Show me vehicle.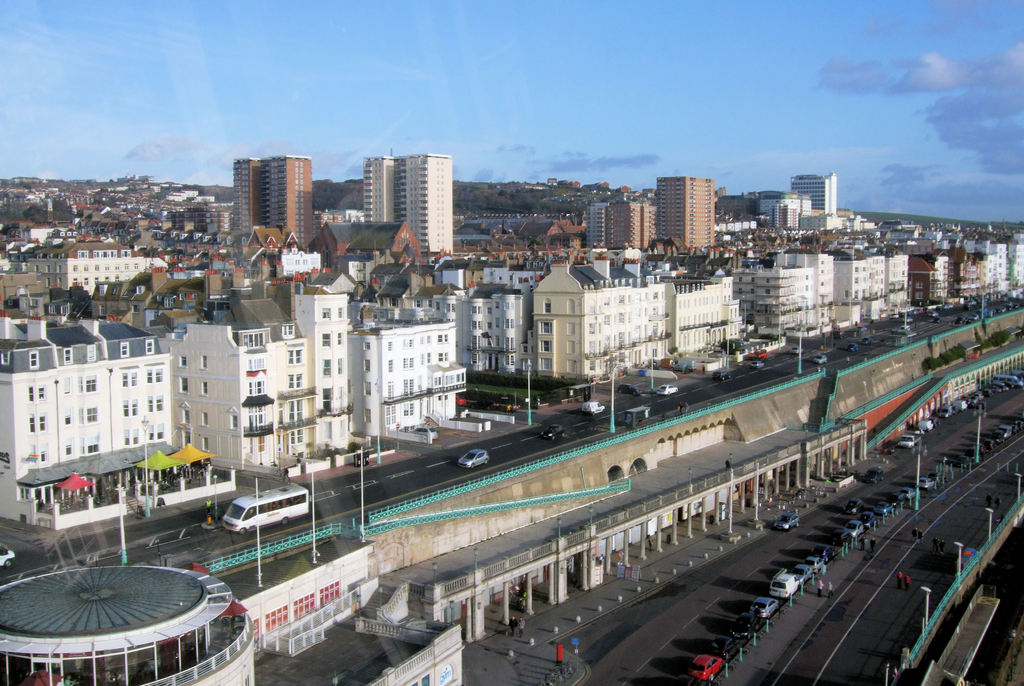
vehicle is here: {"x1": 898, "y1": 322, "x2": 908, "y2": 331}.
